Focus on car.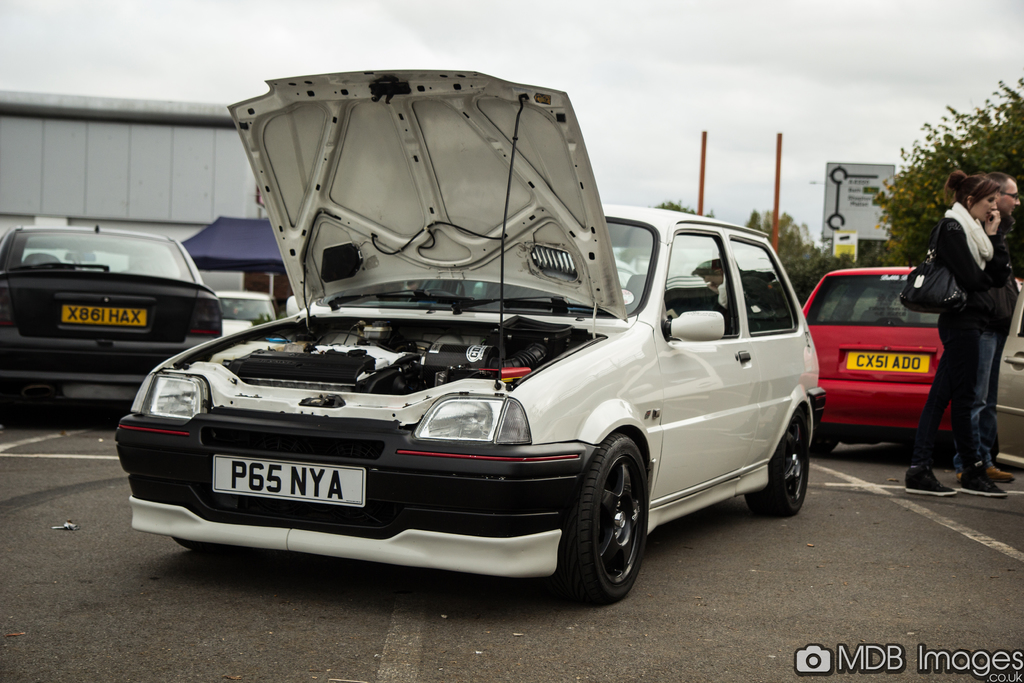
Focused at bbox=(215, 290, 278, 336).
